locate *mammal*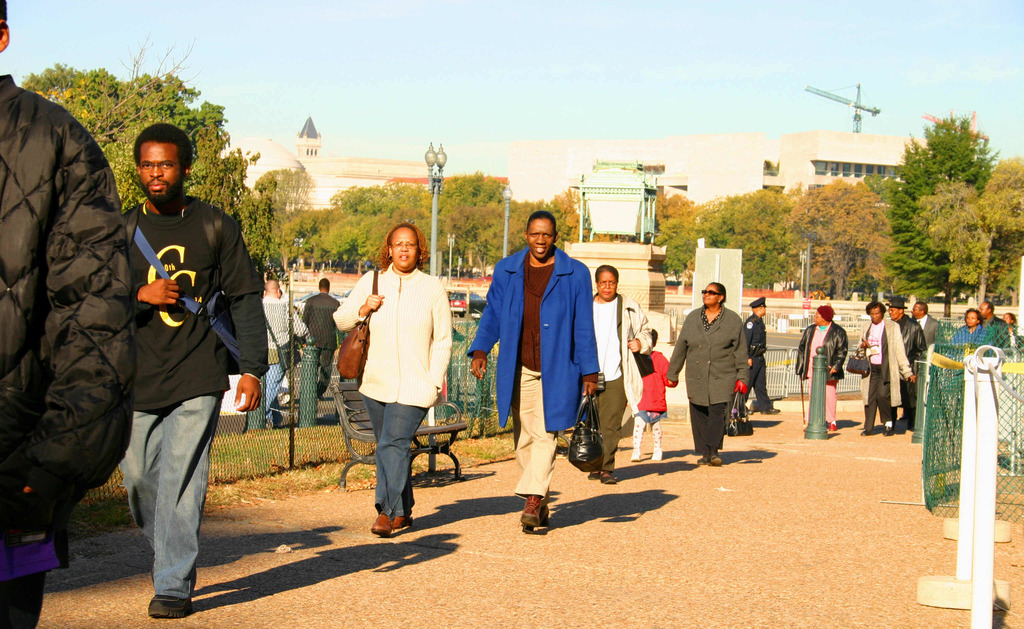
(793, 306, 848, 430)
